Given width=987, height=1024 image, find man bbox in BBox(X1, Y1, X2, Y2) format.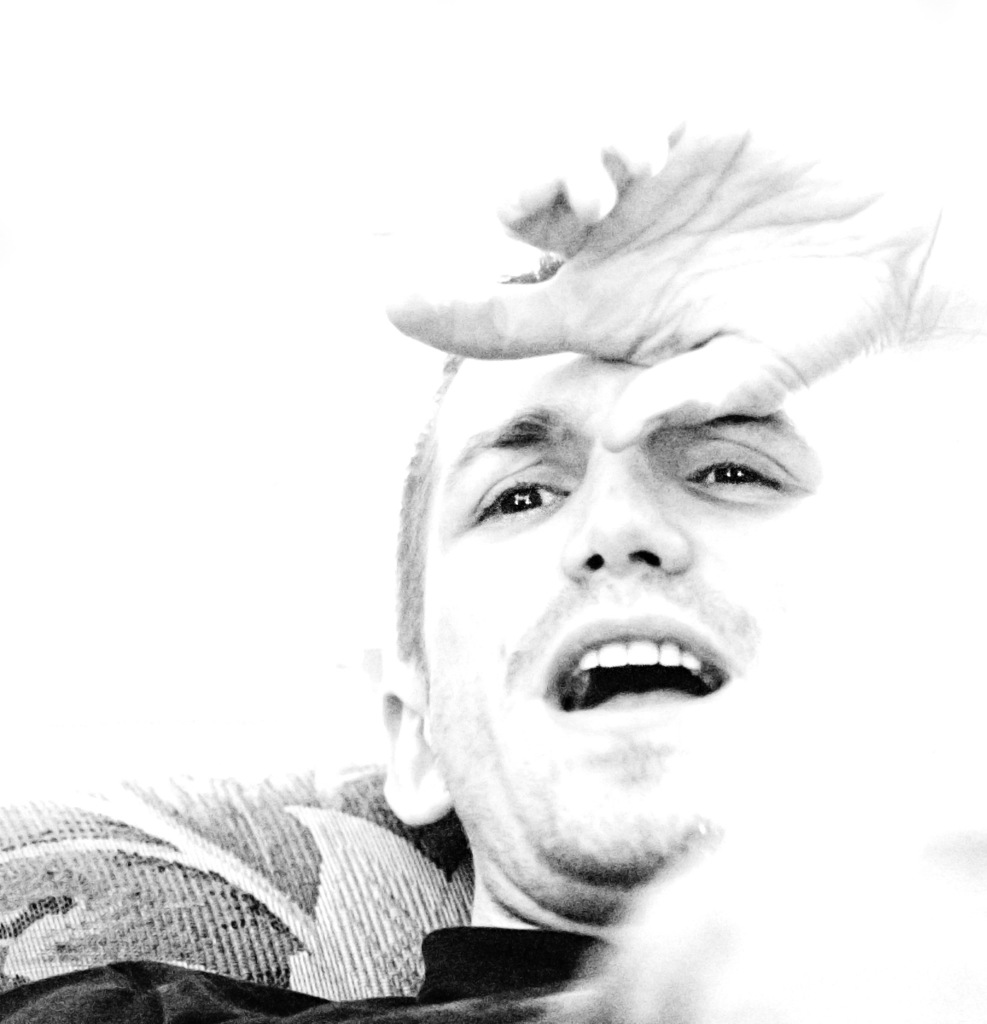
BBox(137, 98, 986, 1023).
